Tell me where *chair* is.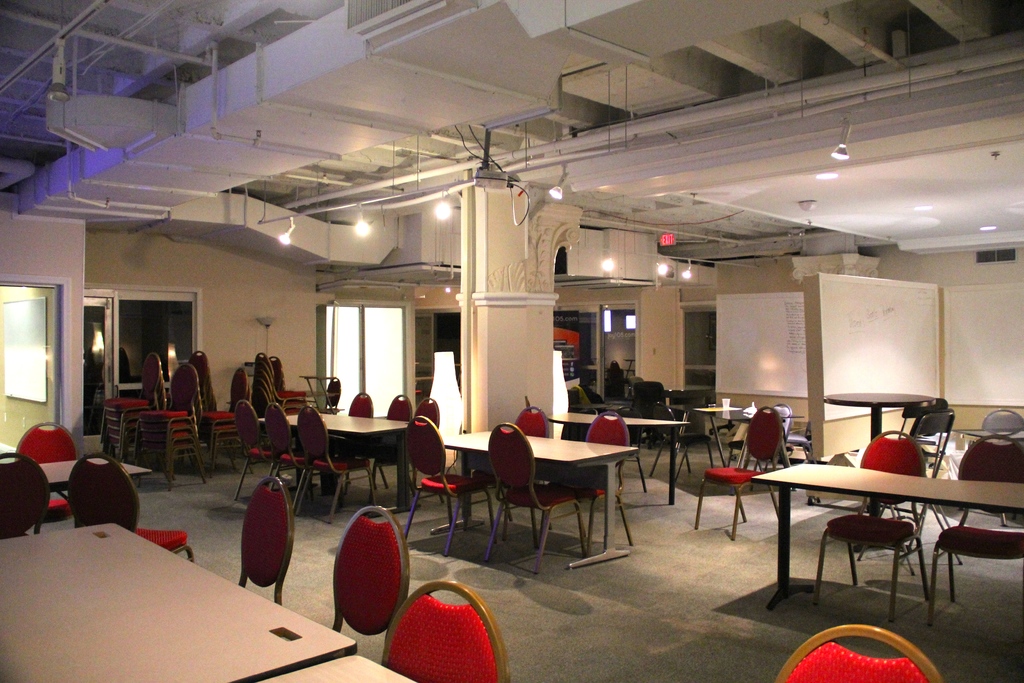
*chair* is at {"x1": 692, "y1": 407, "x2": 788, "y2": 547}.
